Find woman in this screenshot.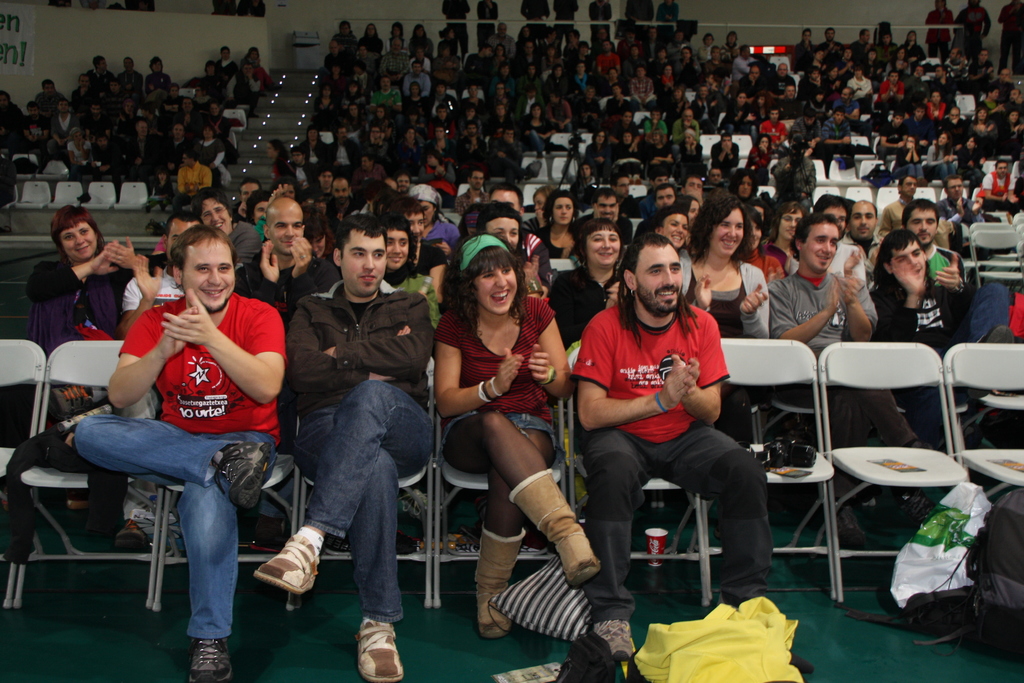
The bounding box for woman is left=958, top=133, right=986, bottom=199.
